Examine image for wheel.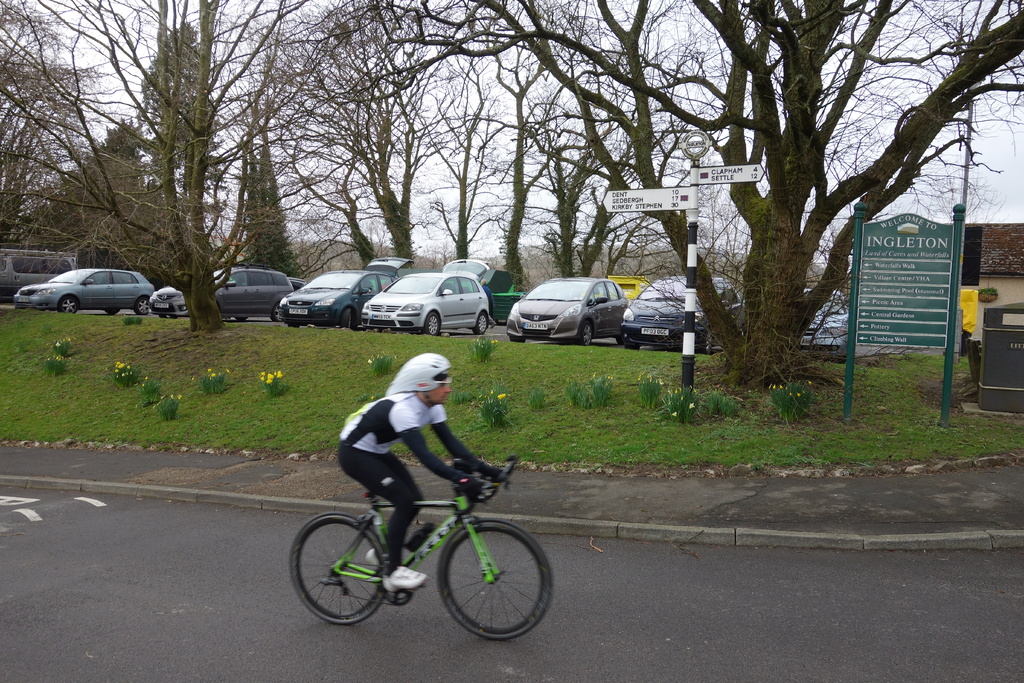
Examination result: {"x1": 106, "y1": 309, "x2": 119, "y2": 311}.
